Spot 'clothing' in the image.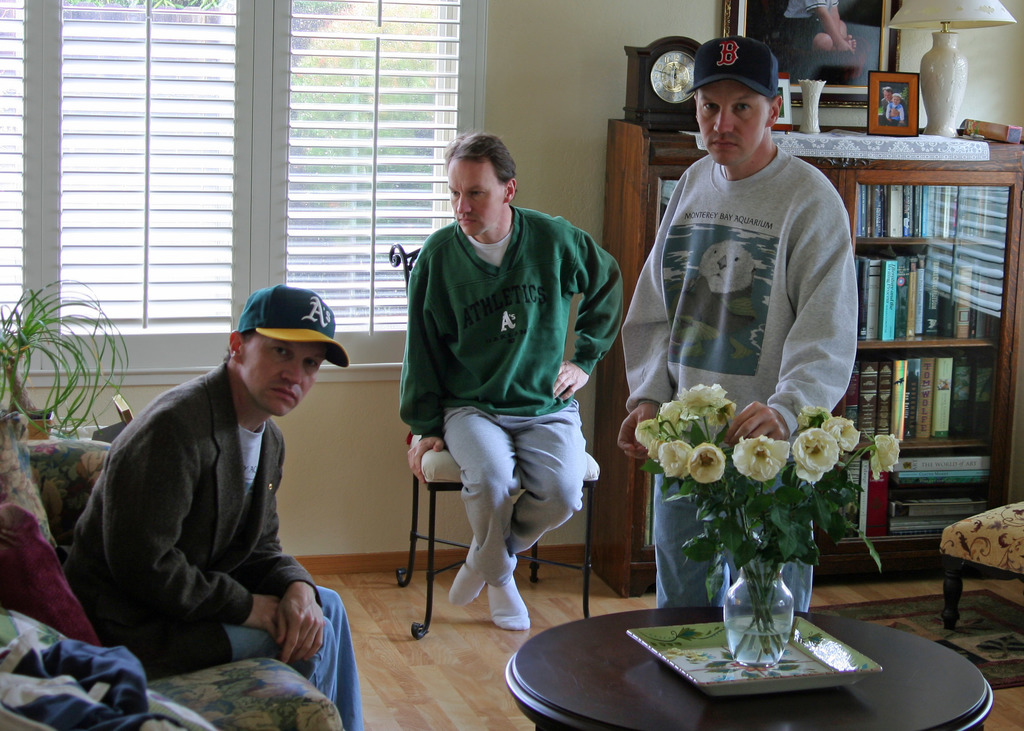
'clothing' found at (782,0,840,50).
